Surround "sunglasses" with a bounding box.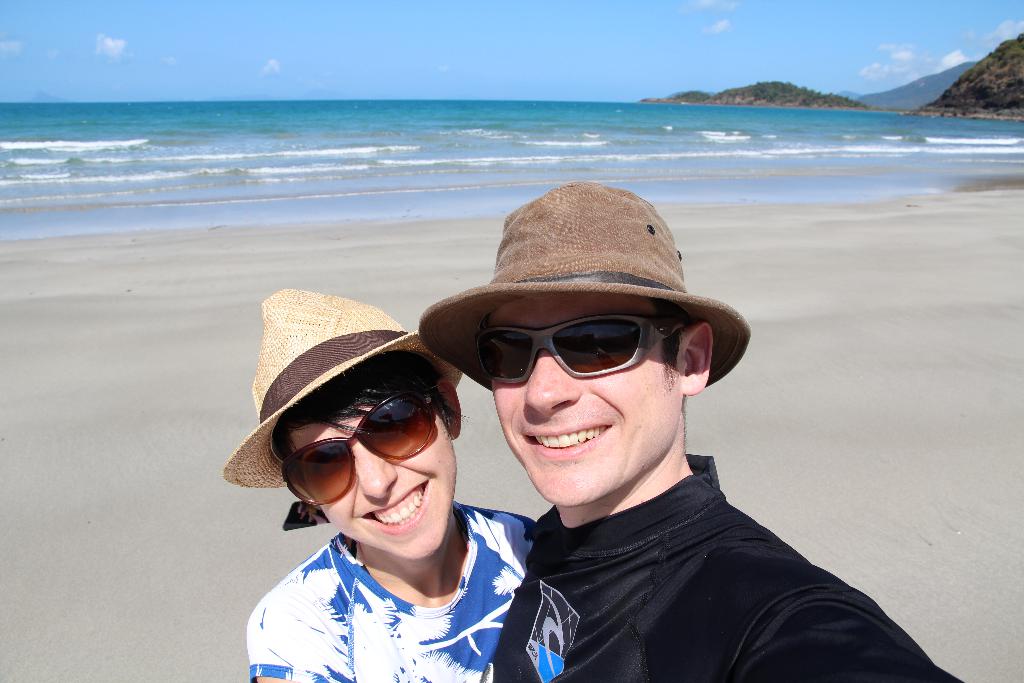
[274, 383, 452, 508].
